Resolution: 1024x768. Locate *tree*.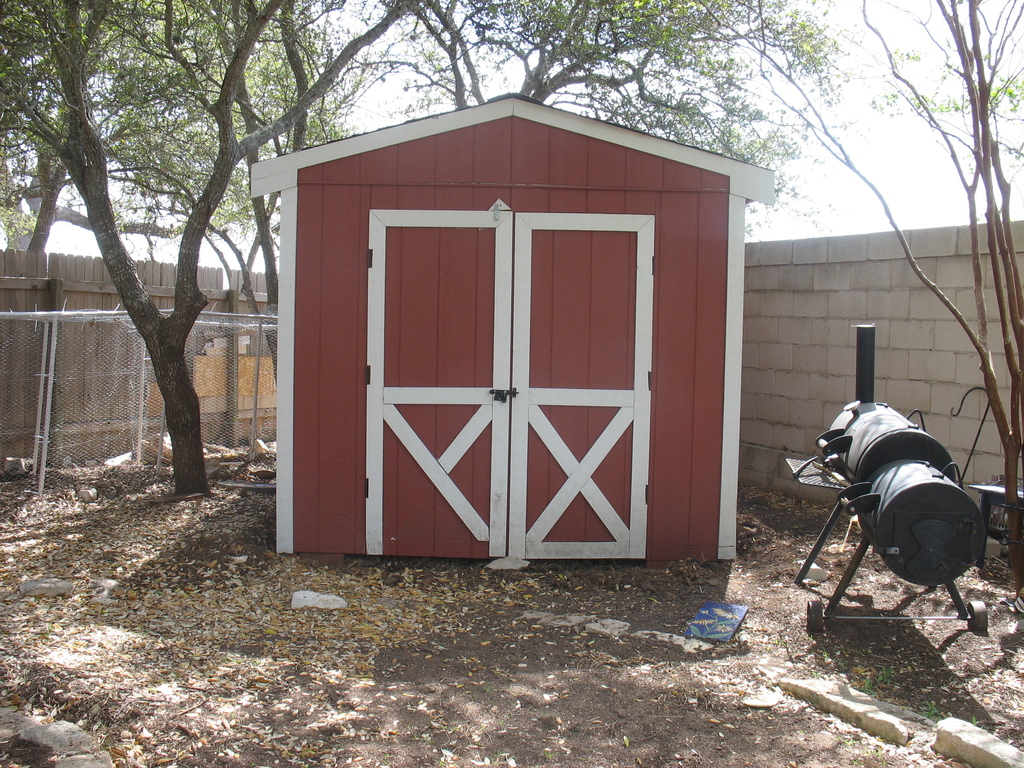
left=424, top=3, right=834, bottom=230.
